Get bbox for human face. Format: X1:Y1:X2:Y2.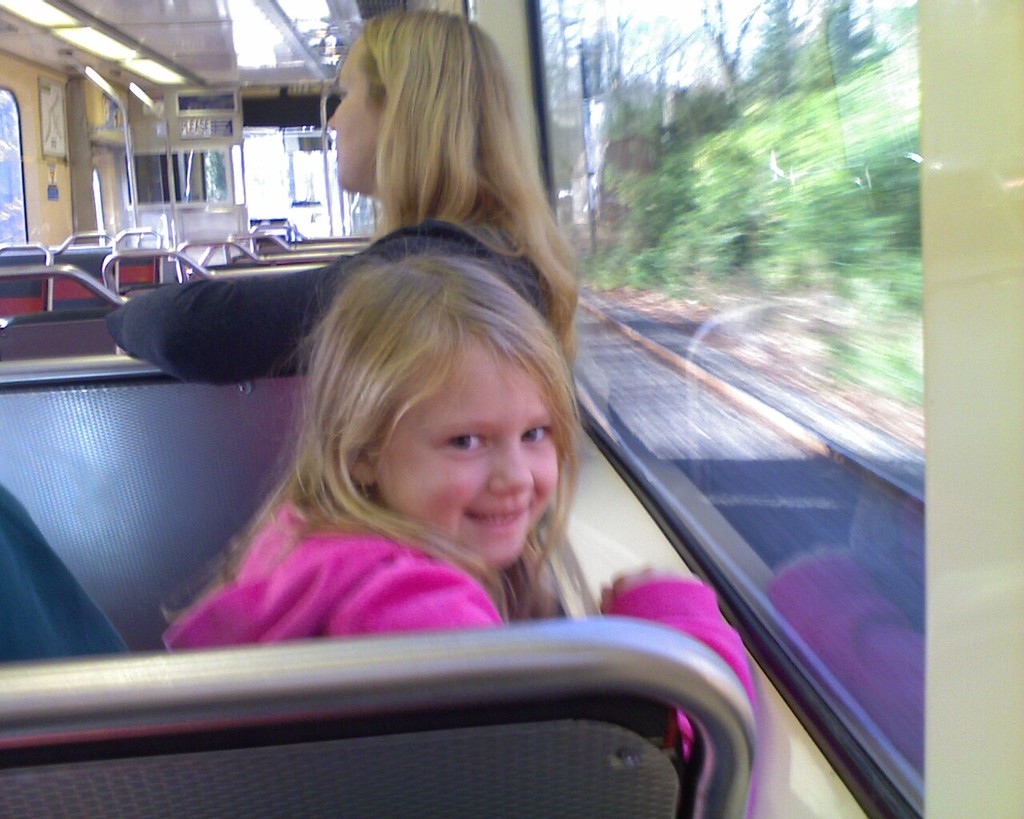
374:340:558:571.
